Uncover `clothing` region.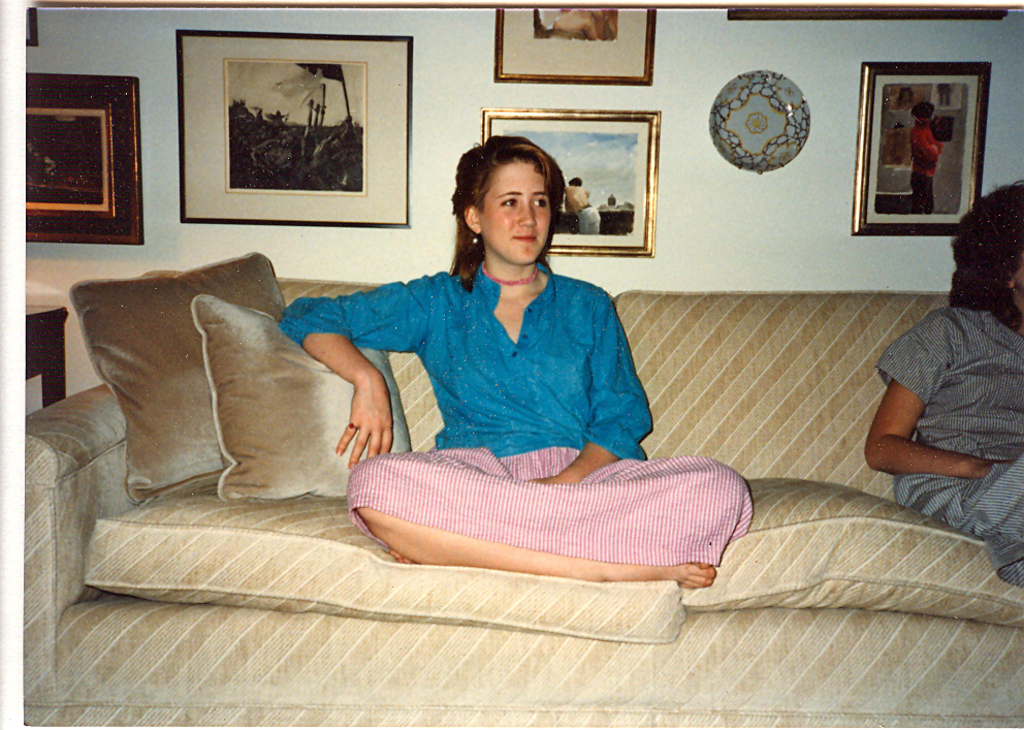
Uncovered: left=280, top=263, right=753, bottom=568.
